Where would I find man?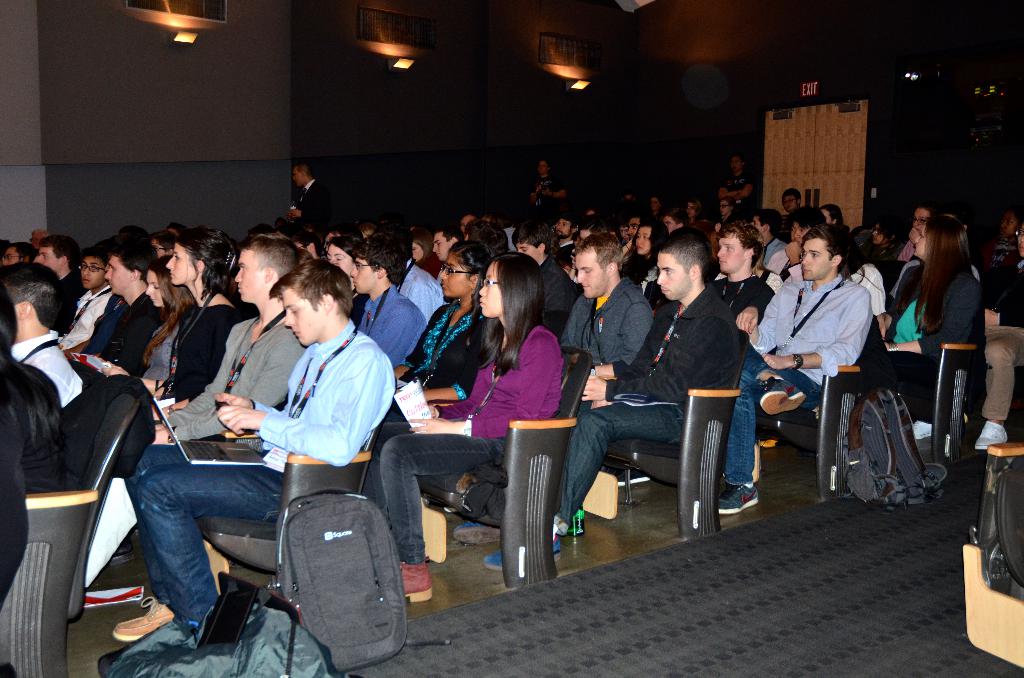
At l=371, t=231, r=444, b=327.
